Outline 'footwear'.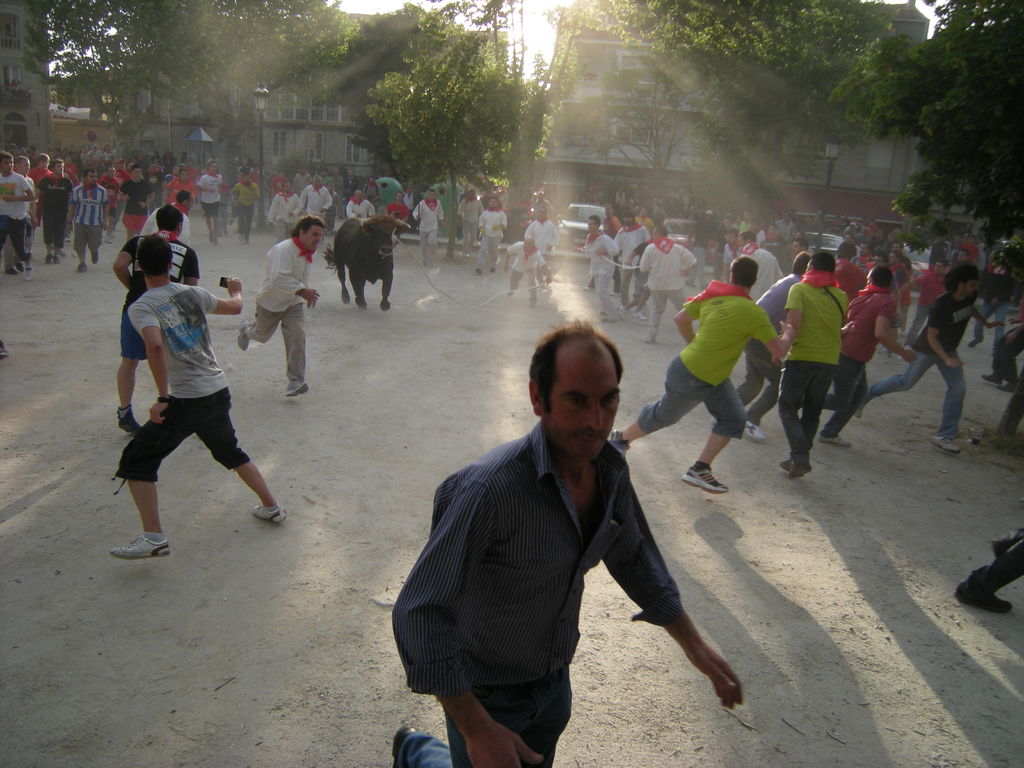
Outline: 65/236/72/246.
